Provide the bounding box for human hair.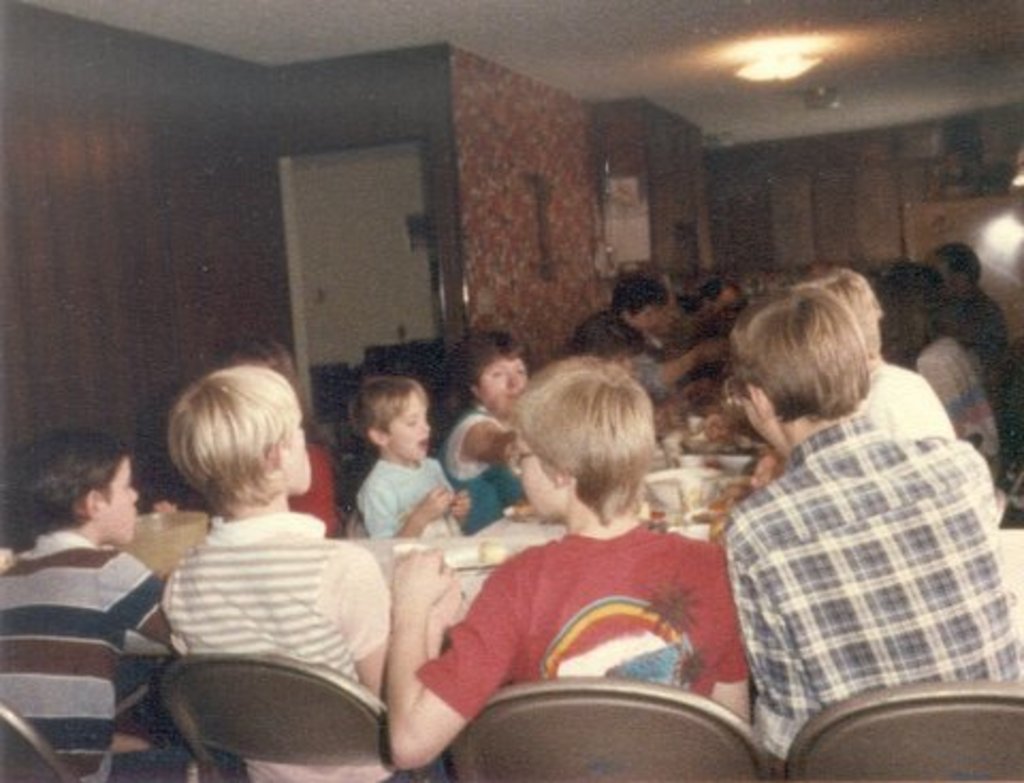
Rect(160, 363, 311, 550).
